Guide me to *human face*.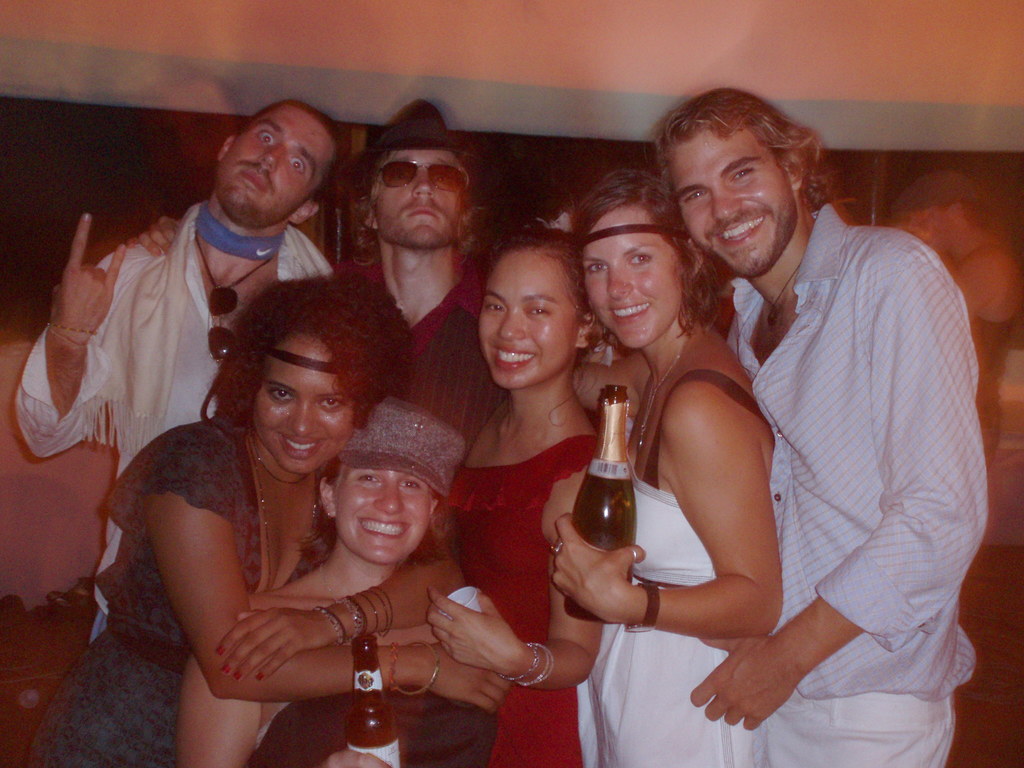
Guidance: left=477, top=248, right=581, bottom=390.
